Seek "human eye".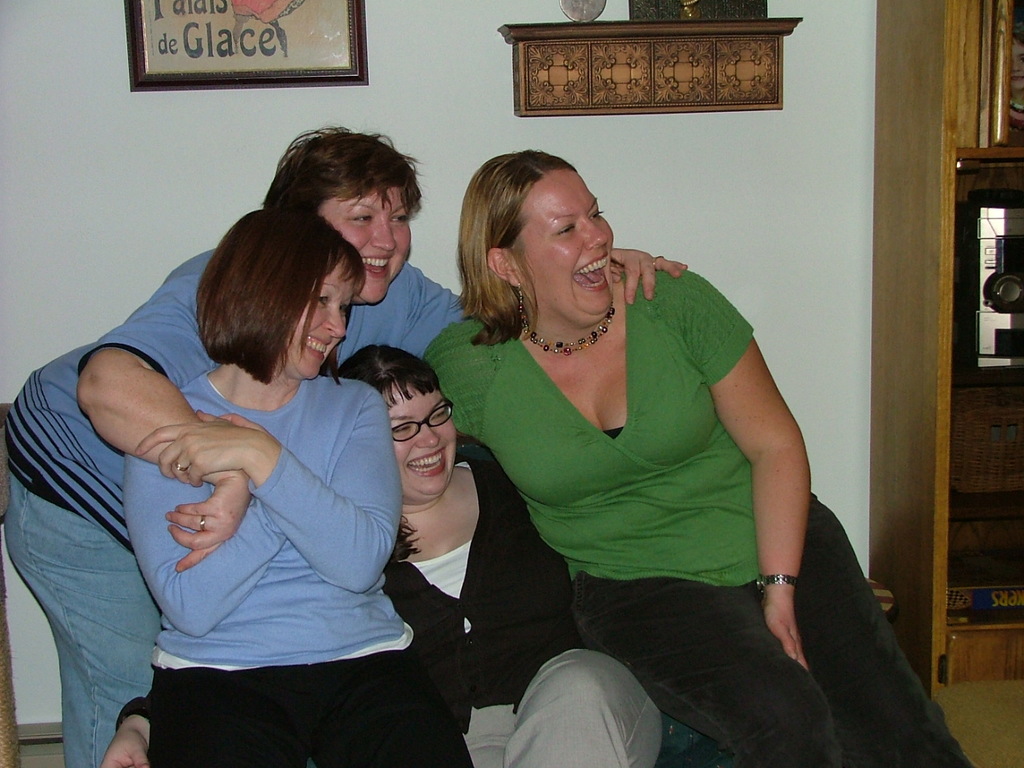
{"x1": 340, "y1": 300, "x2": 350, "y2": 318}.
